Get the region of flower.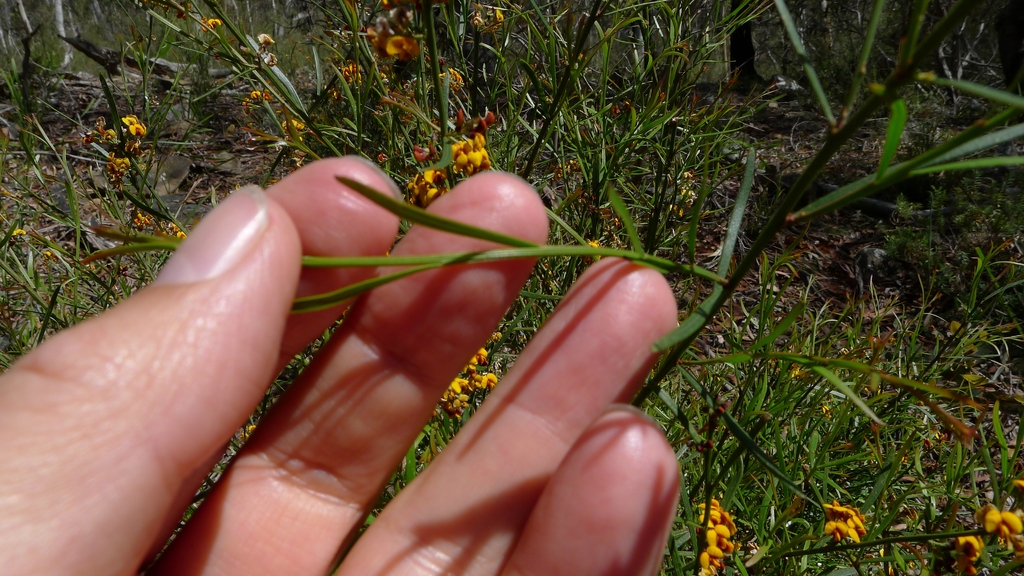
x1=580 y1=235 x2=602 y2=266.
